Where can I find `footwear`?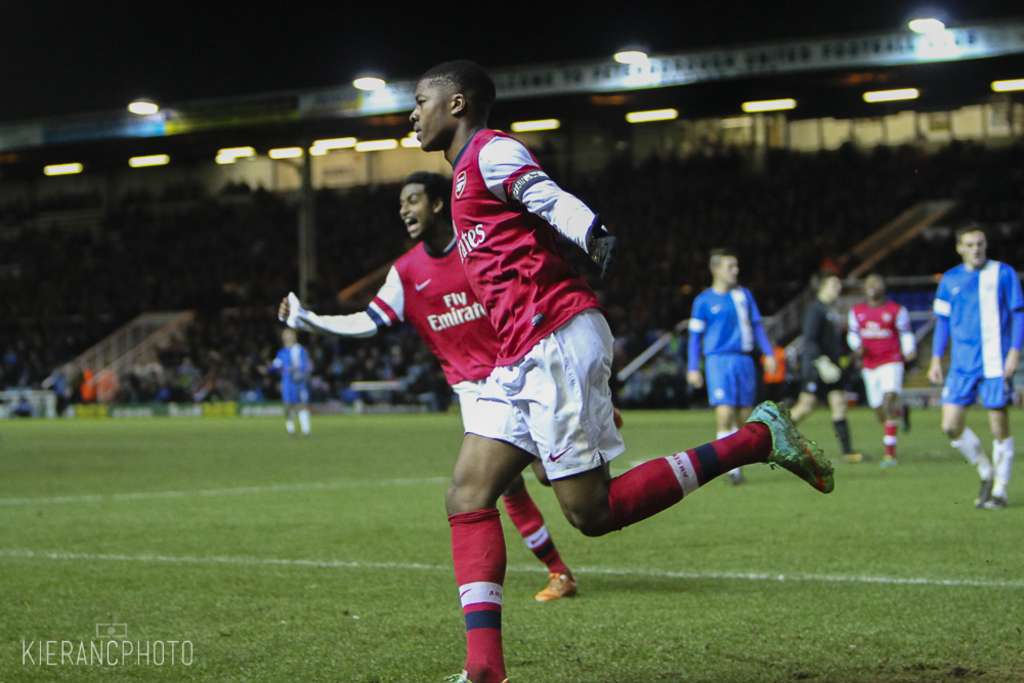
You can find it at {"x1": 444, "y1": 672, "x2": 510, "y2": 682}.
